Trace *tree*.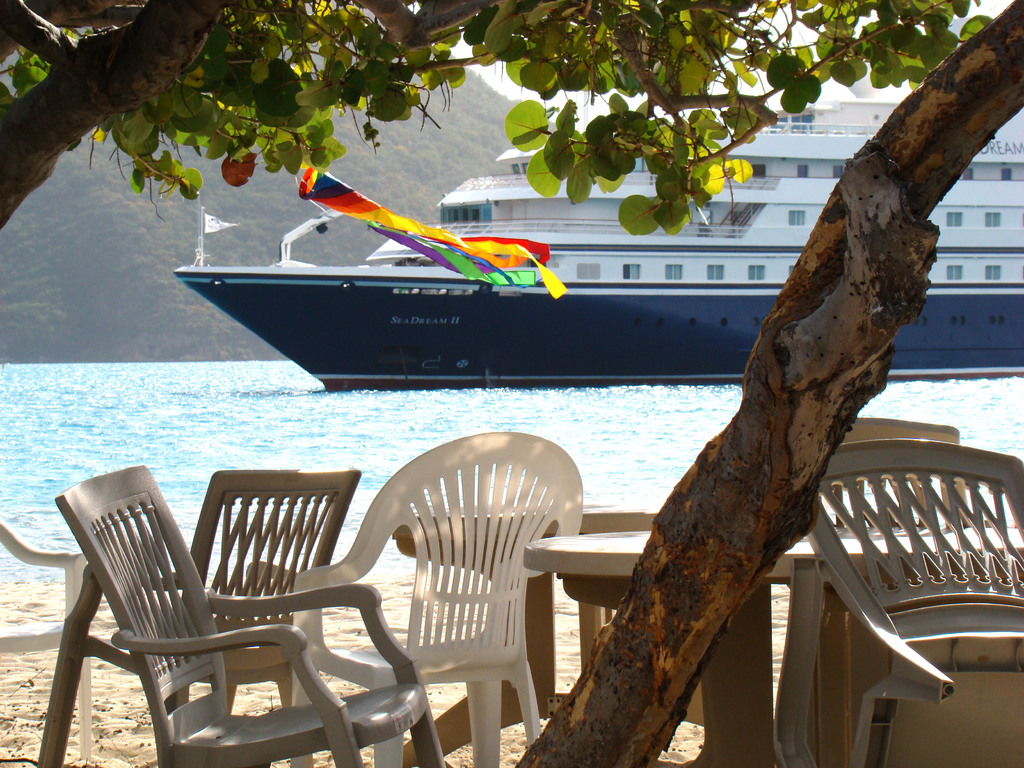
Traced to box=[0, 0, 992, 232].
